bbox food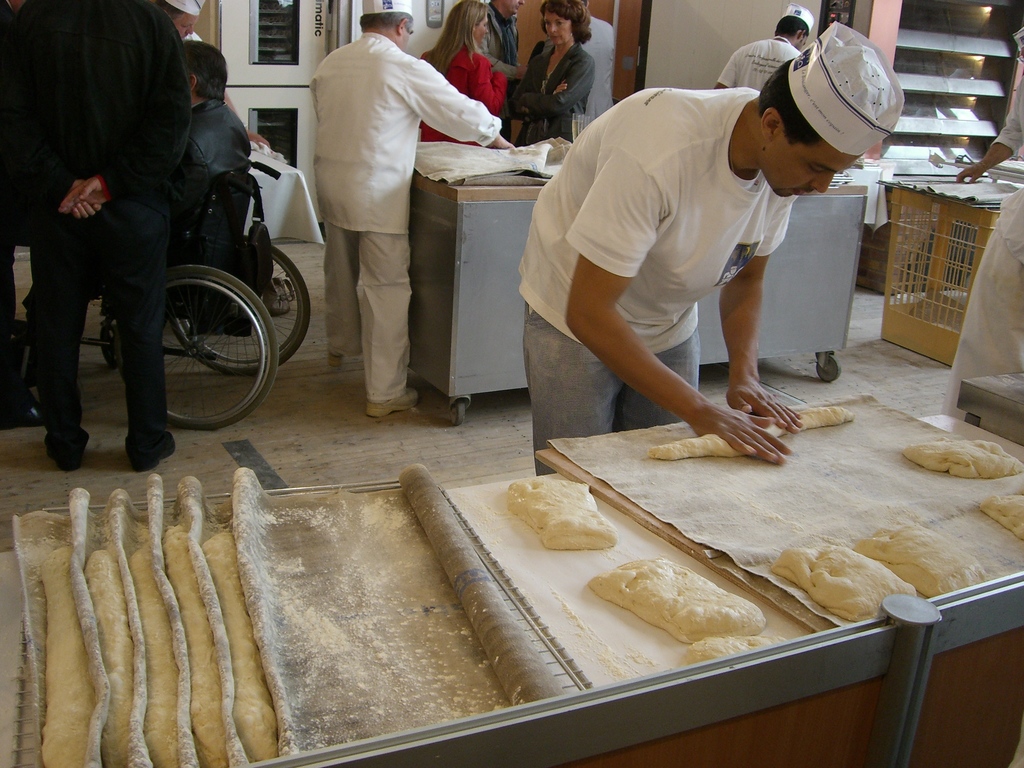
[902, 436, 1023, 481]
